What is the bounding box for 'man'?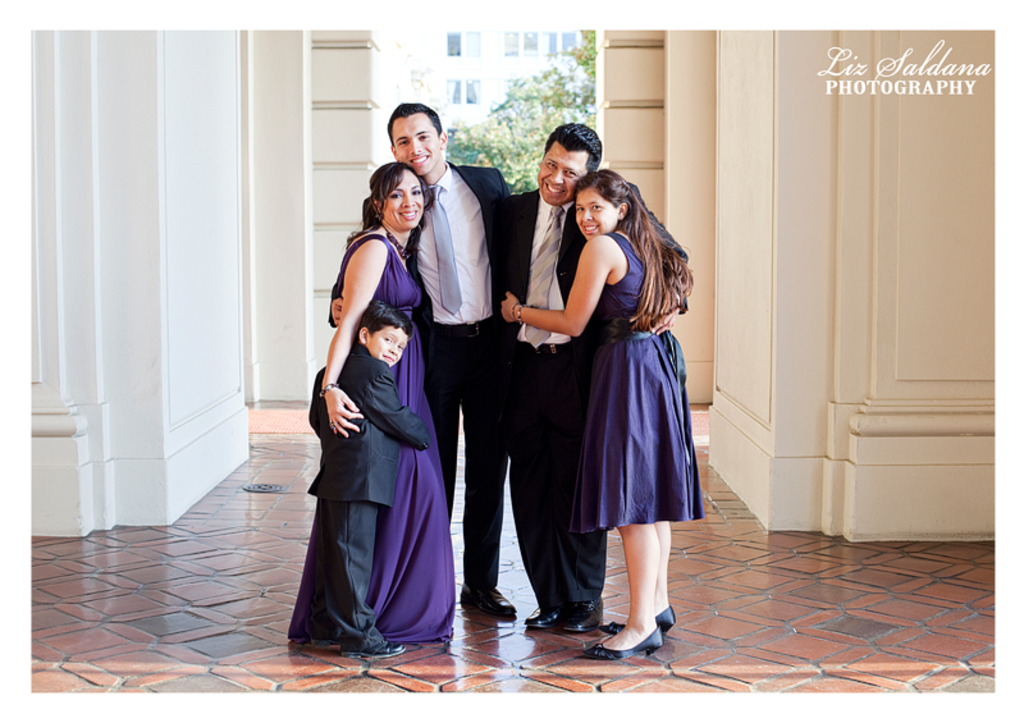
locate(503, 122, 689, 630).
